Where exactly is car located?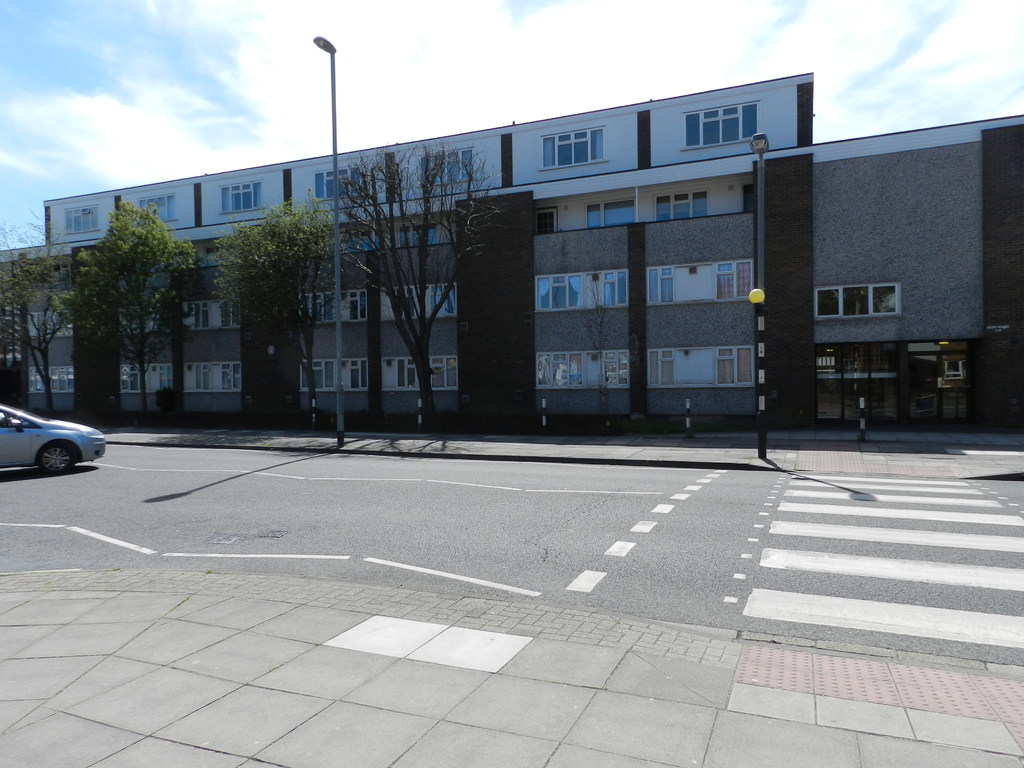
Its bounding box is rect(1, 397, 108, 481).
